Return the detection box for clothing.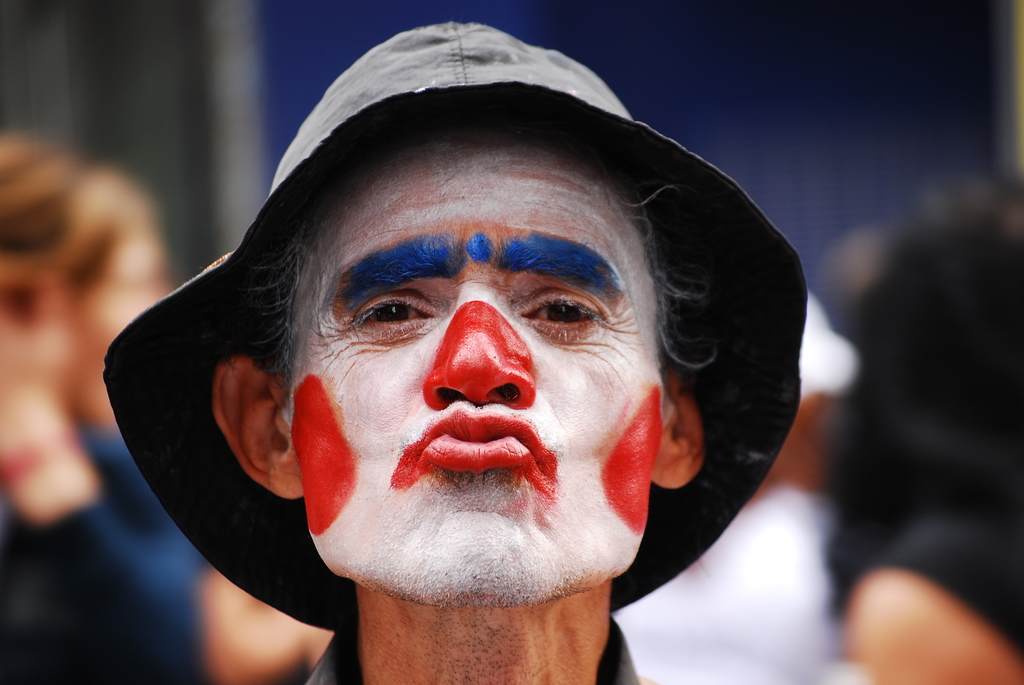
{"left": 294, "top": 606, "right": 649, "bottom": 684}.
